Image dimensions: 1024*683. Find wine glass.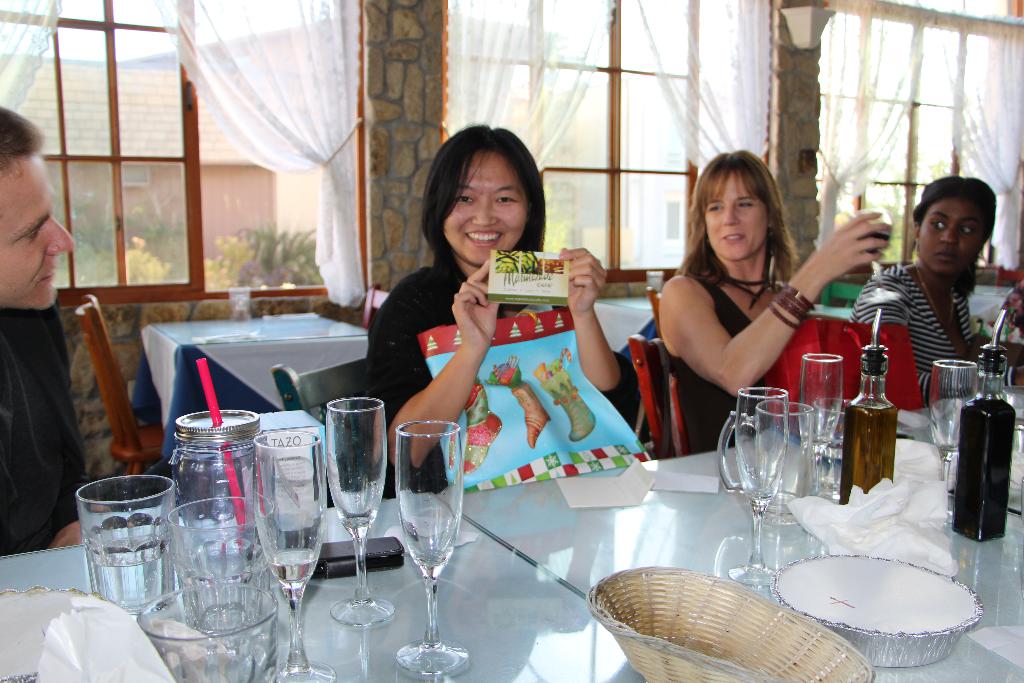
252 425 334 682.
